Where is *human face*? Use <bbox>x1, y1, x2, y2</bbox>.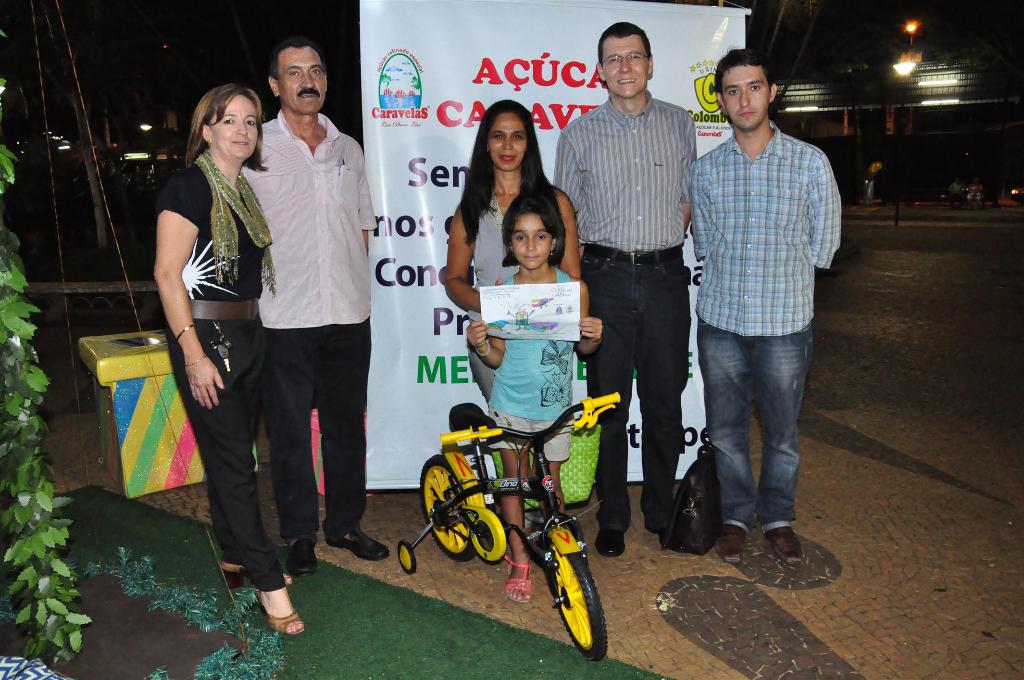
<bbox>487, 109, 527, 172</bbox>.
